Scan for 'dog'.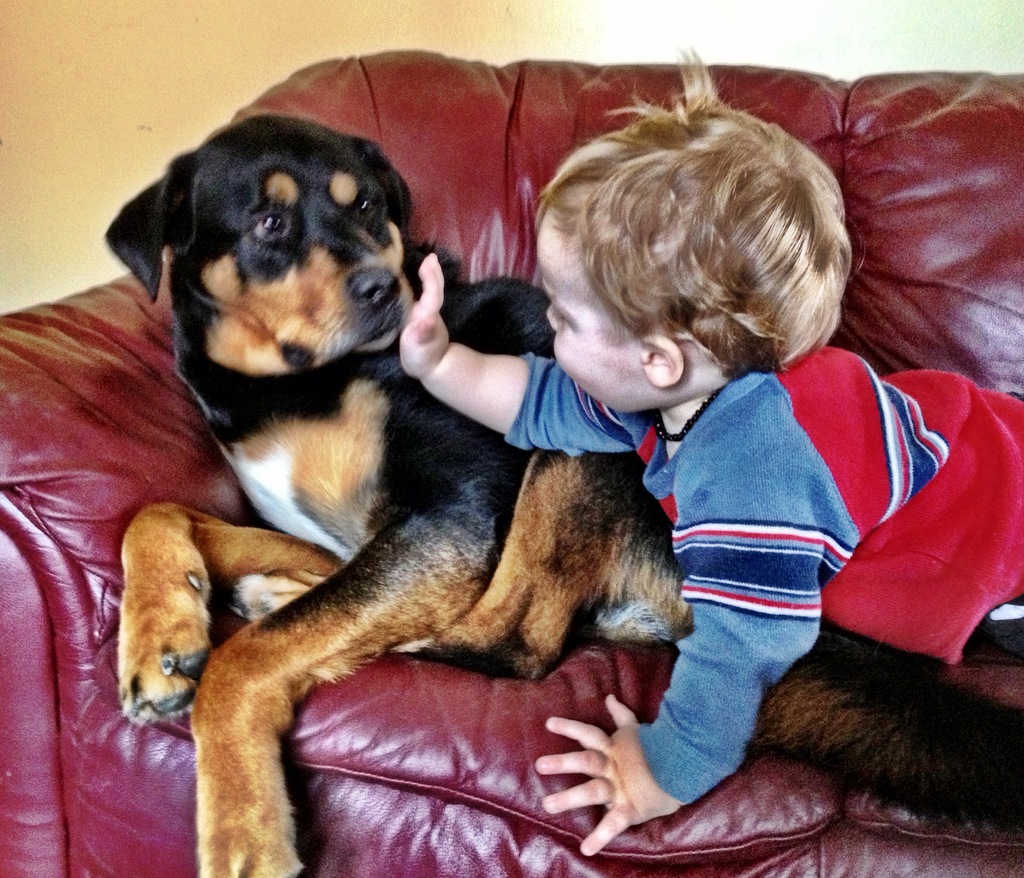
Scan result: bbox=[105, 111, 1023, 877].
